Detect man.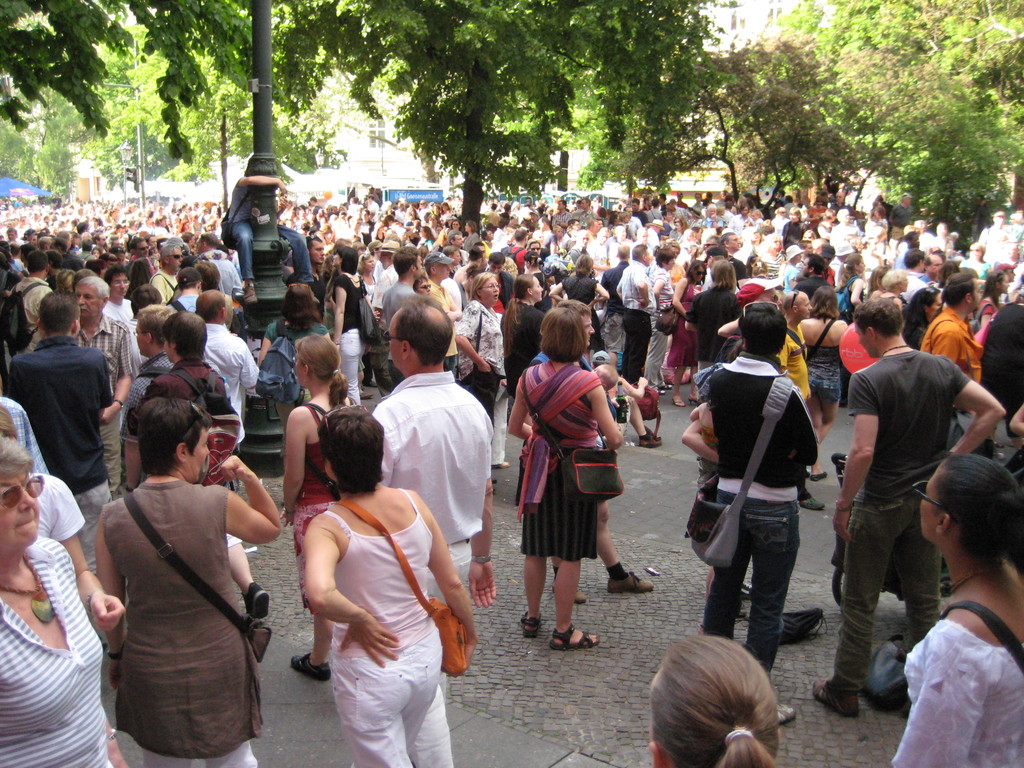
Detected at [left=129, top=304, right=186, bottom=420].
